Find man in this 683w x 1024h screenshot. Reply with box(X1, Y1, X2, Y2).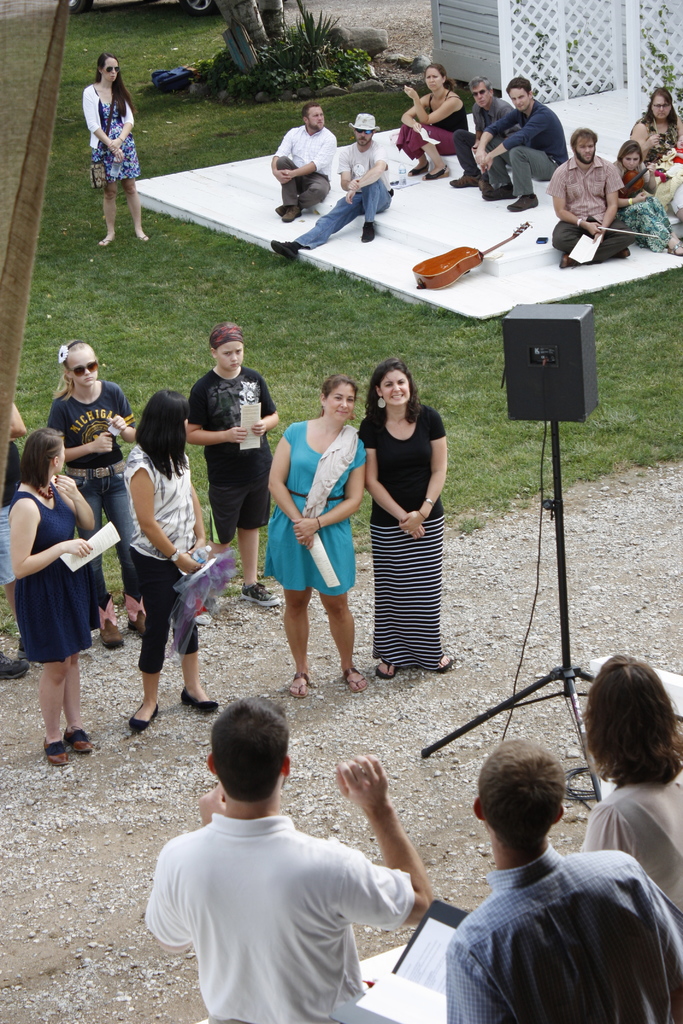
box(576, 650, 682, 915).
